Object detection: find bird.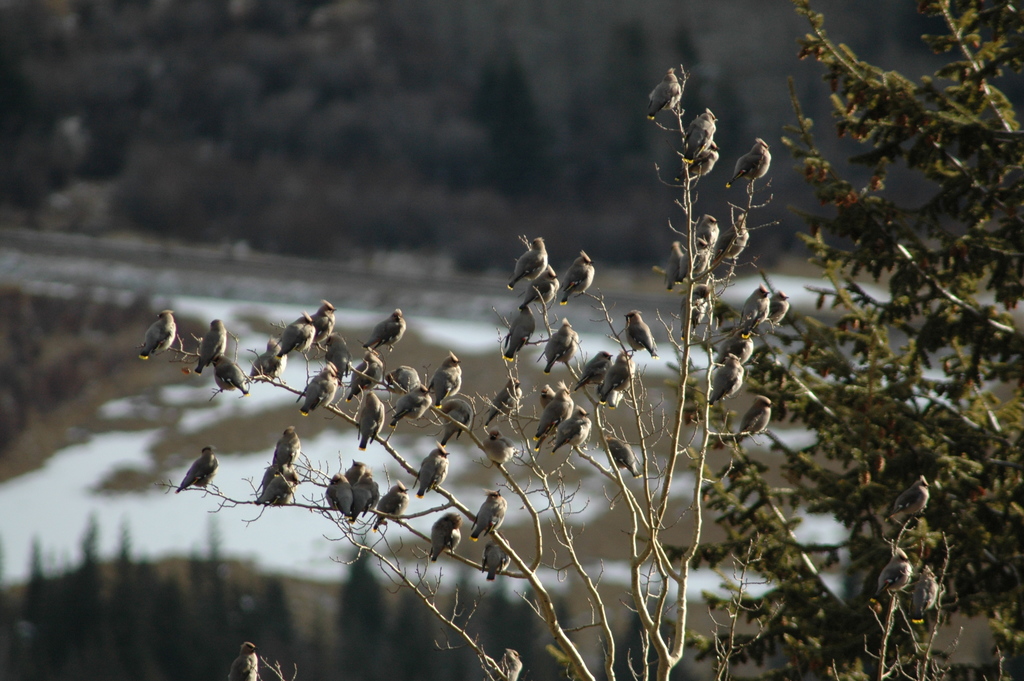
483 644 525 680.
